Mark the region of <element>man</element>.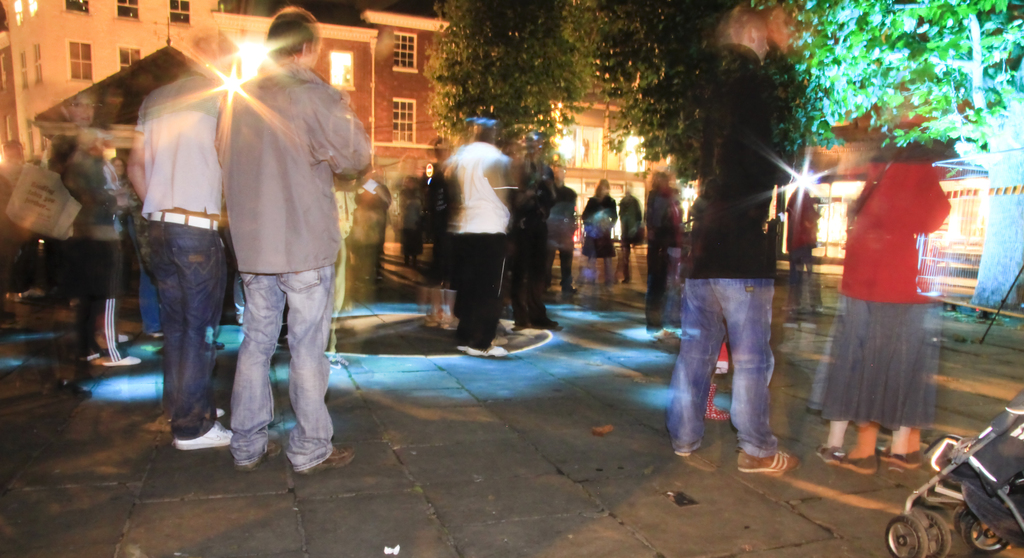
Region: {"x1": 422, "y1": 118, "x2": 523, "y2": 338}.
